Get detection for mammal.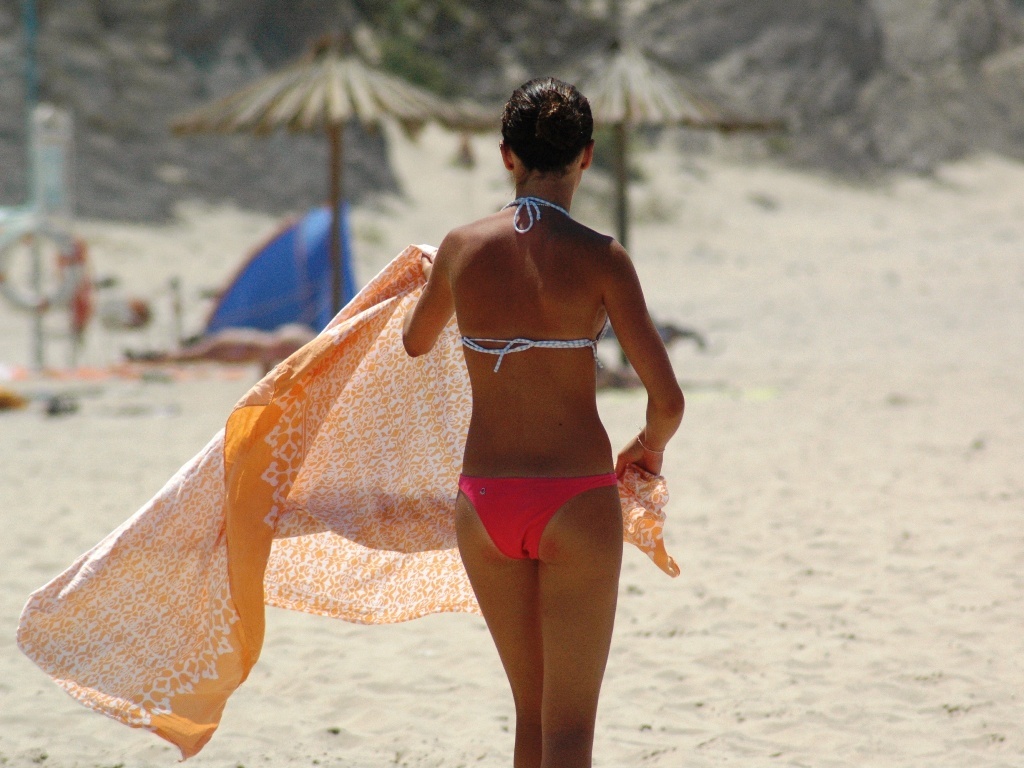
Detection: [left=402, top=74, right=683, bottom=762].
